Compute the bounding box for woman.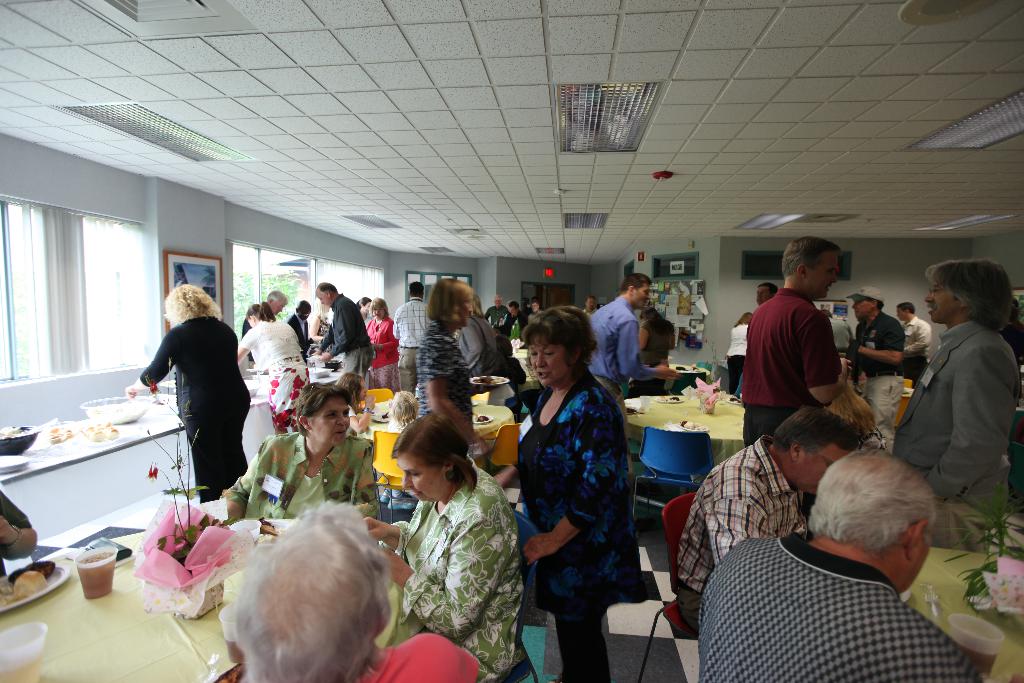
l=229, t=299, r=319, b=432.
